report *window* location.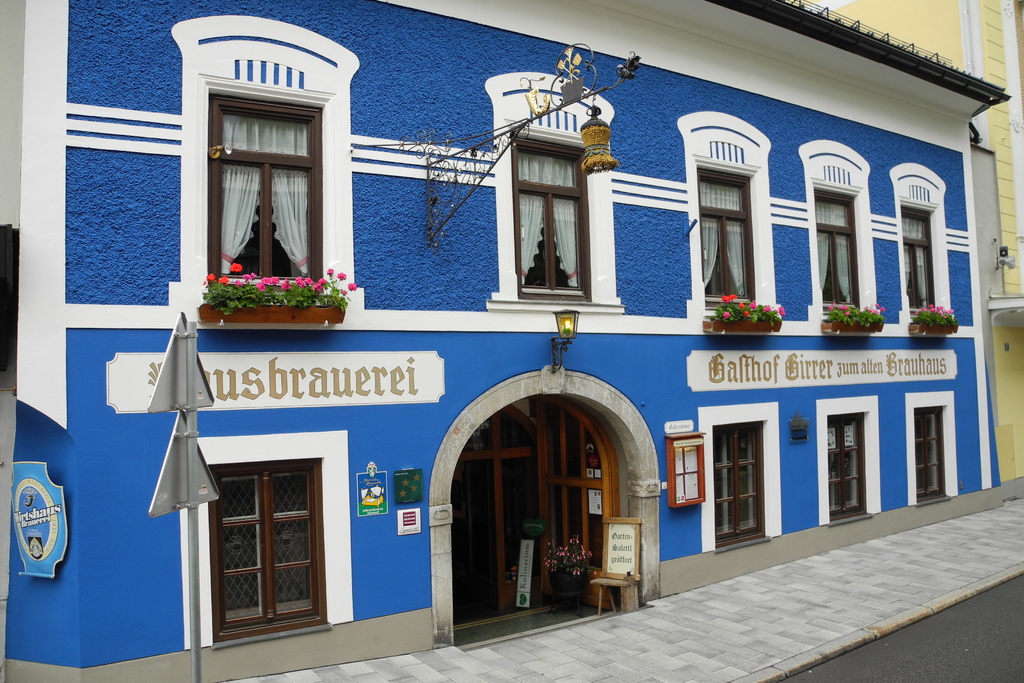
Report: crop(816, 187, 859, 307).
